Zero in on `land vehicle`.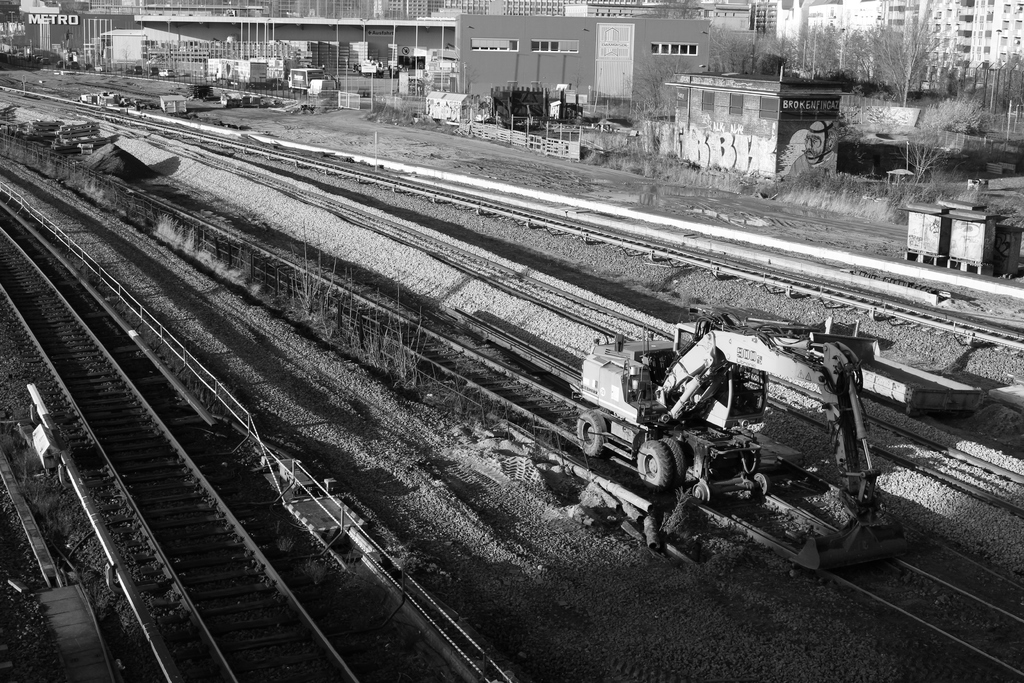
Zeroed in: region(198, 55, 287, 90).
